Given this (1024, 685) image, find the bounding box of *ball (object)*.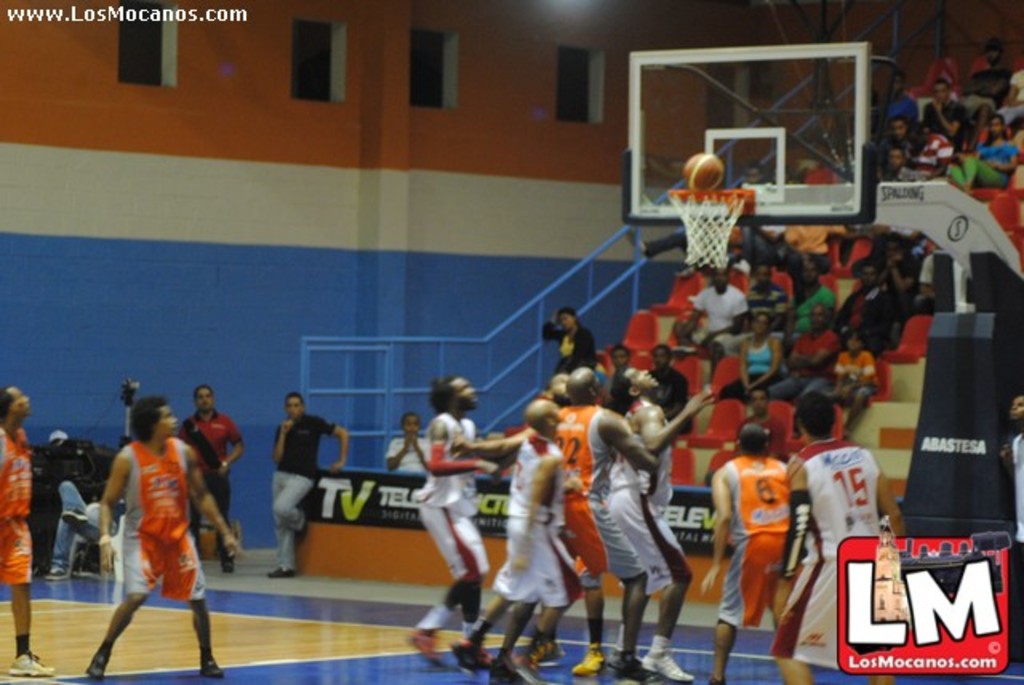
[683, 152, 725, 190].
